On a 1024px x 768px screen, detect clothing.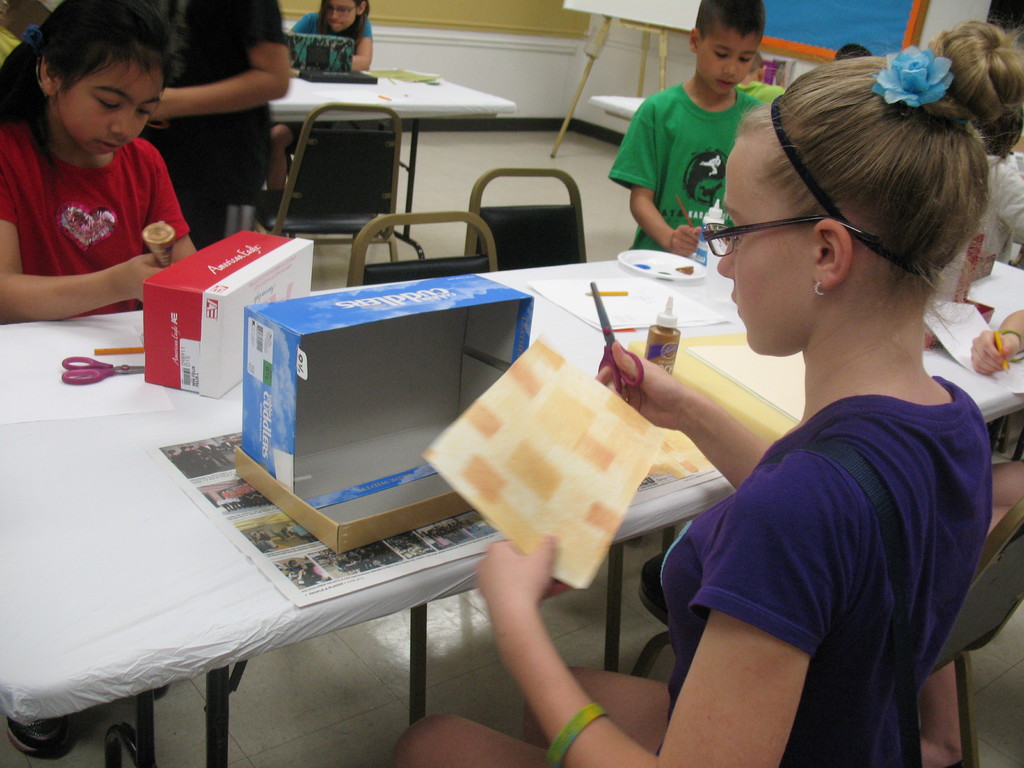
(0, 106, 191, 323).
